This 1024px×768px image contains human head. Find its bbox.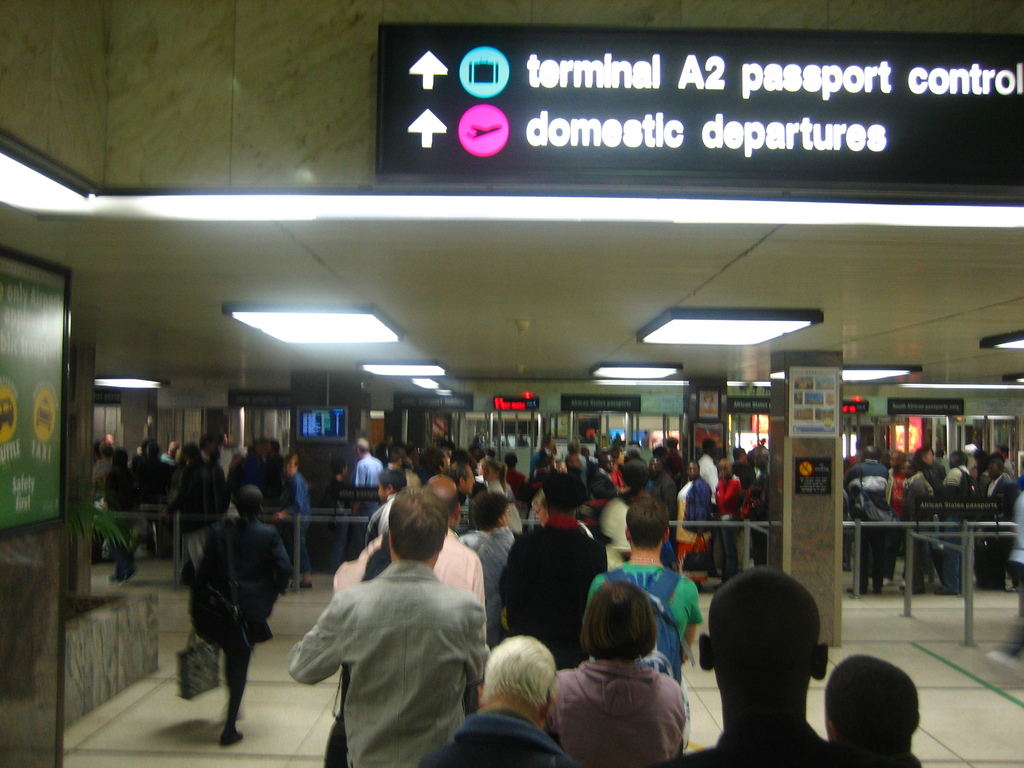
bbox=(884, 445, 906, 472).
